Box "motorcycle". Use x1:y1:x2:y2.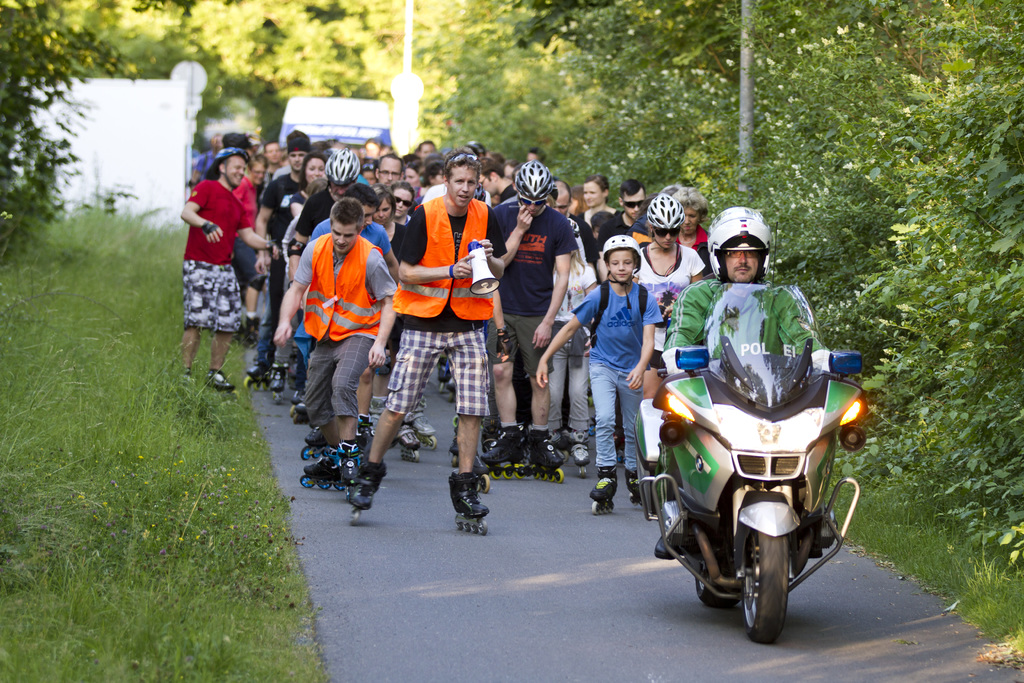
641:325:883:638.
